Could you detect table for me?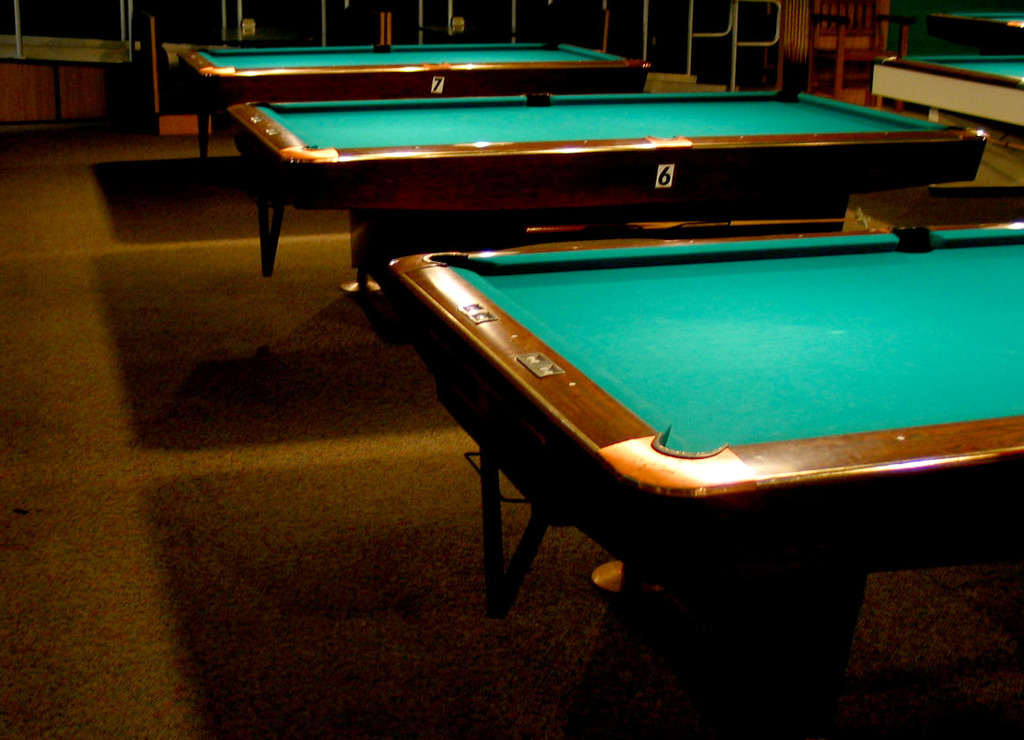
Detection result: (927, 15, 1023, 49).
